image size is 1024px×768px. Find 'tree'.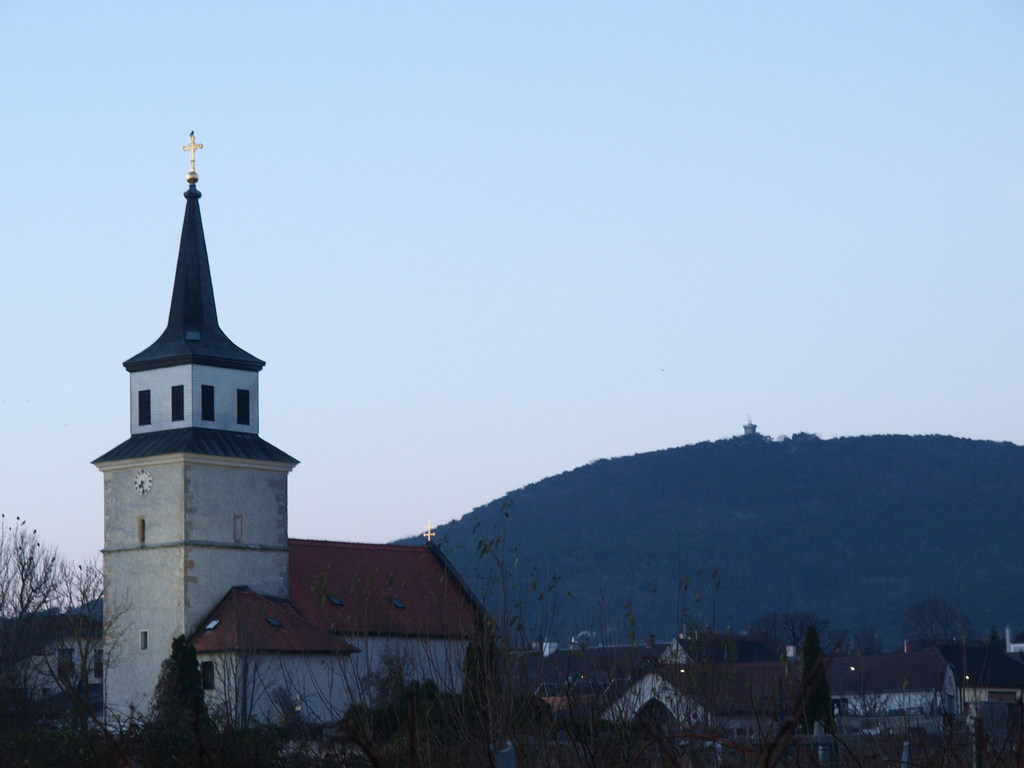
bbox=[449, 480, 571, 766].
